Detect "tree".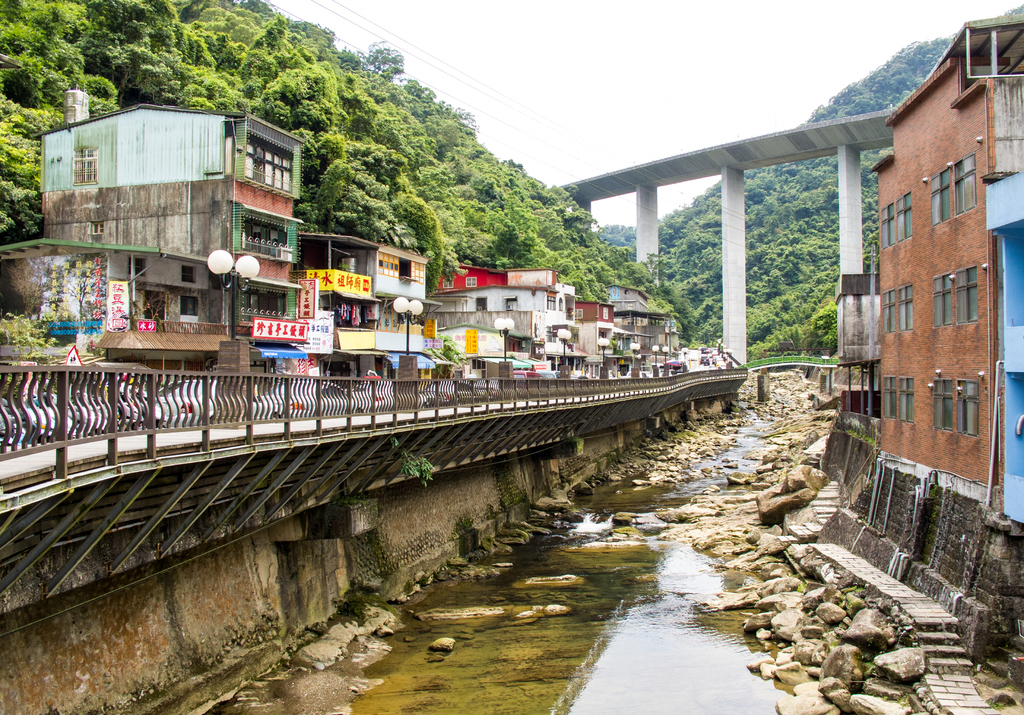
Detected at (609, 25, 934, 347).
